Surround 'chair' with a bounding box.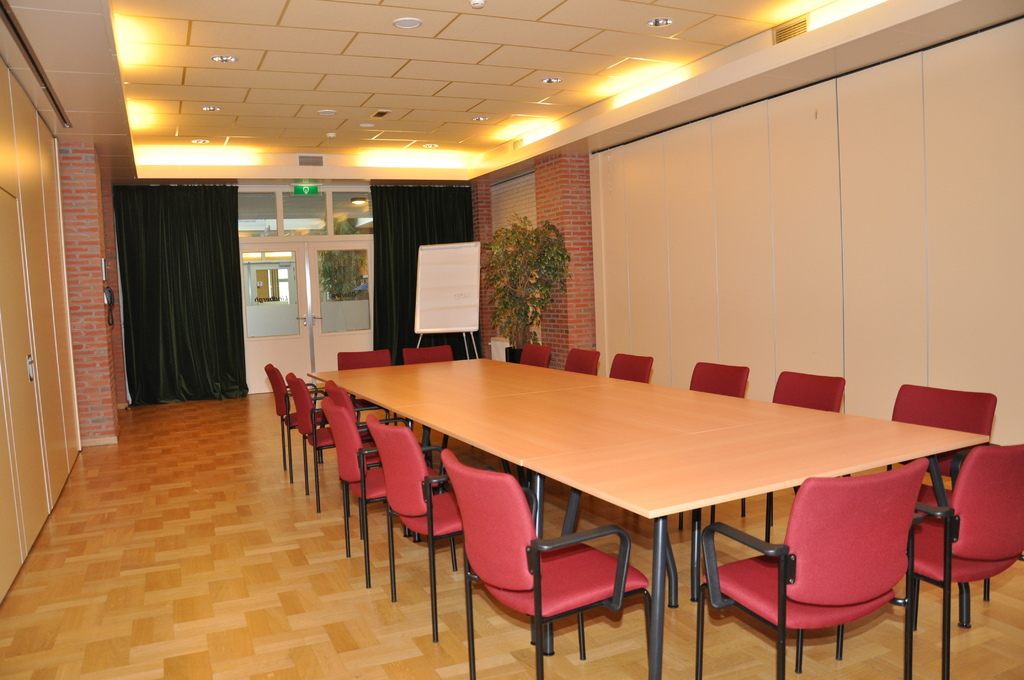
(left=609, top=353, right=650, bottom=384).
